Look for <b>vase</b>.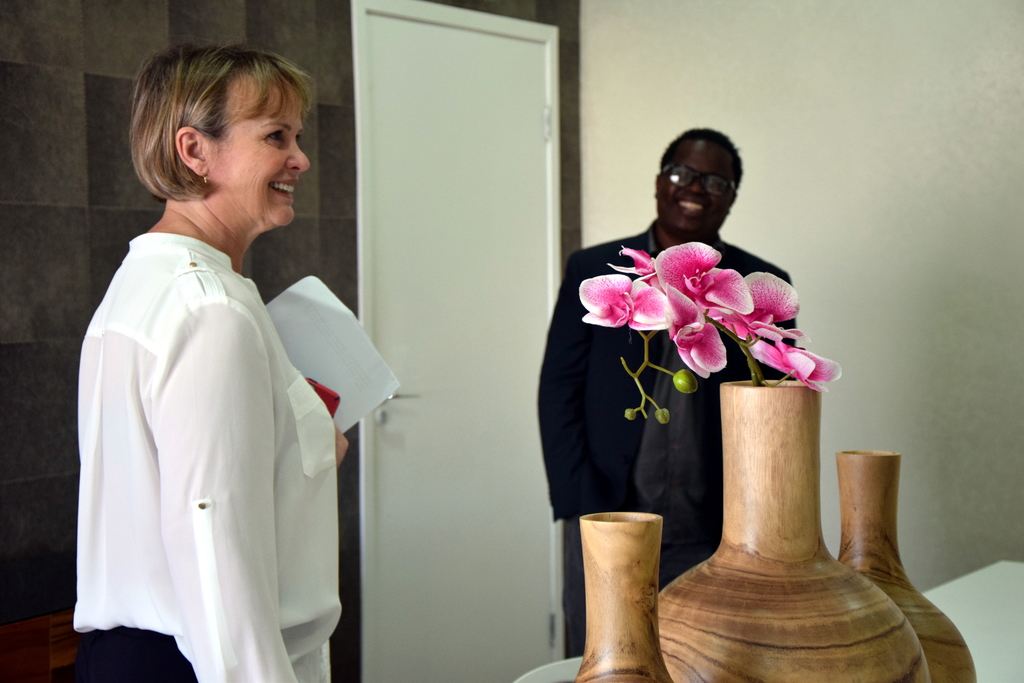
Found: 570 506 673 682.
